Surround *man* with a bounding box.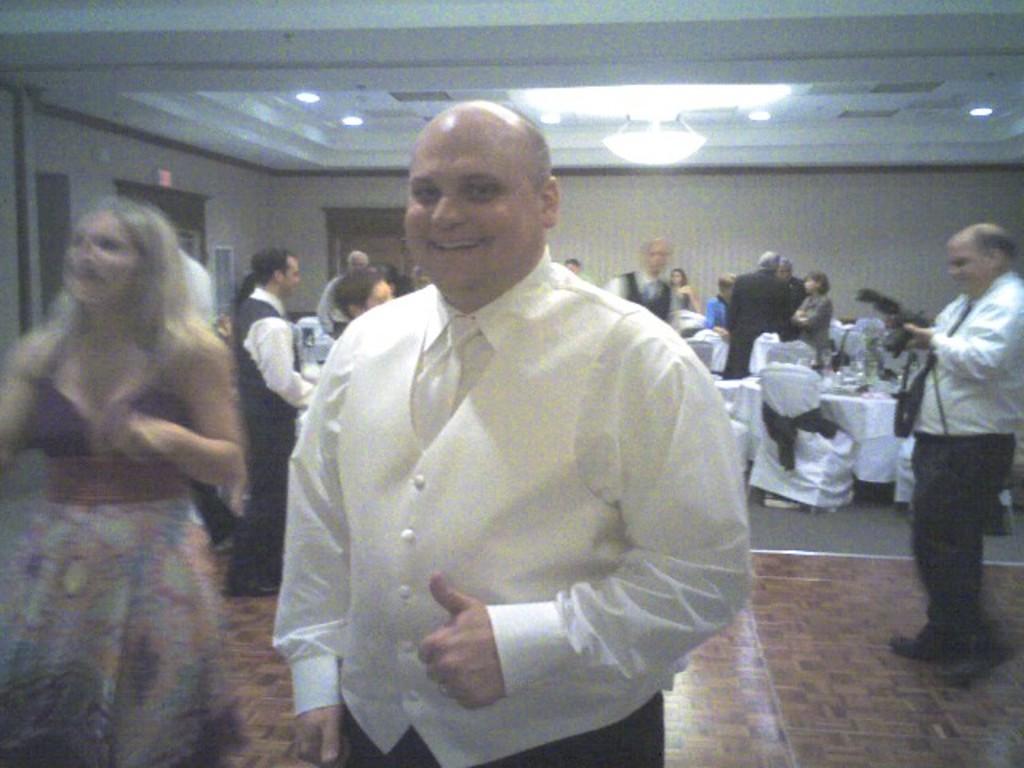
left=714, top=237, right=792, bottom=384.
